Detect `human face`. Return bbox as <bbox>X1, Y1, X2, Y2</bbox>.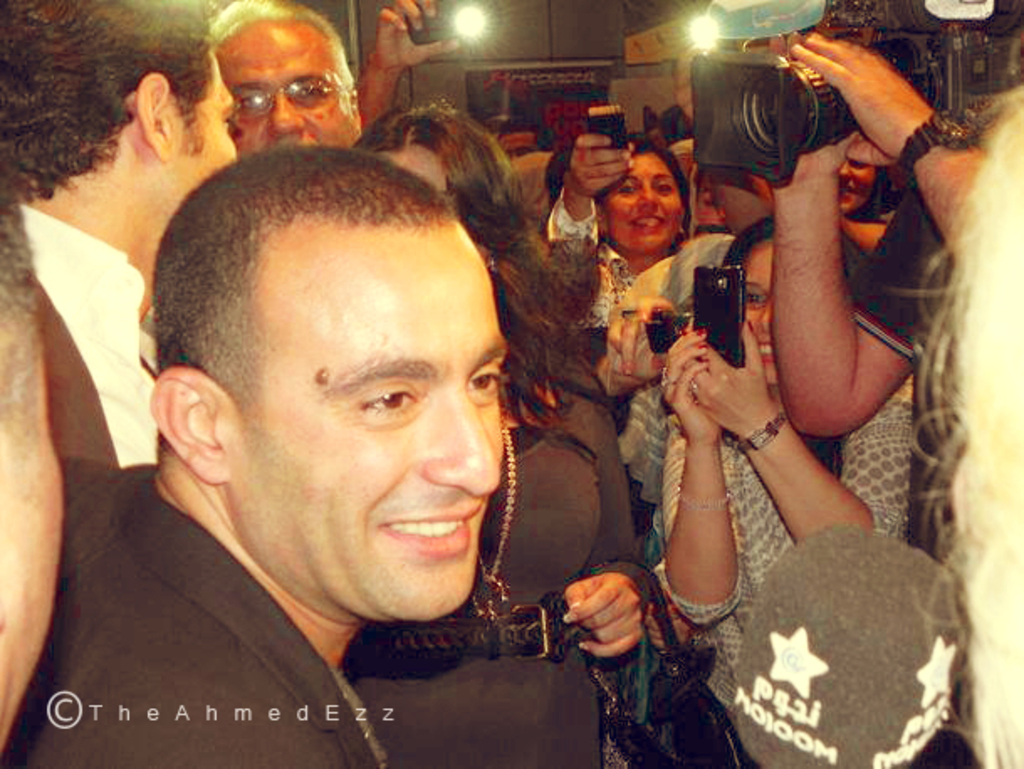
<bbox>220, 20, 364, 144</bbox>.
